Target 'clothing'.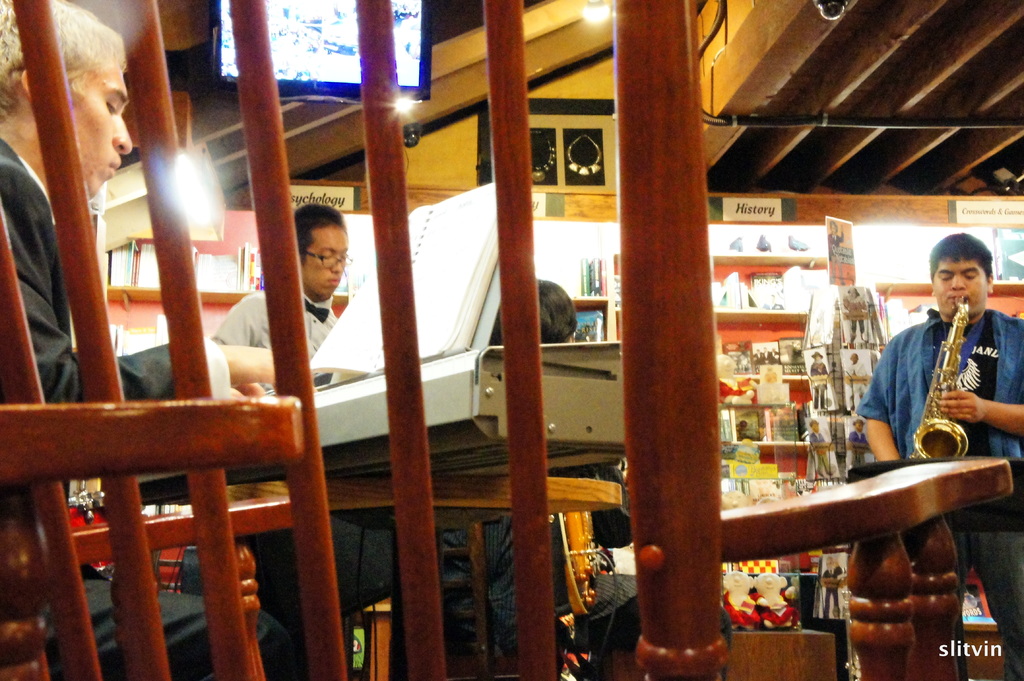
Target region: crop(0, 135, 301, 680).
